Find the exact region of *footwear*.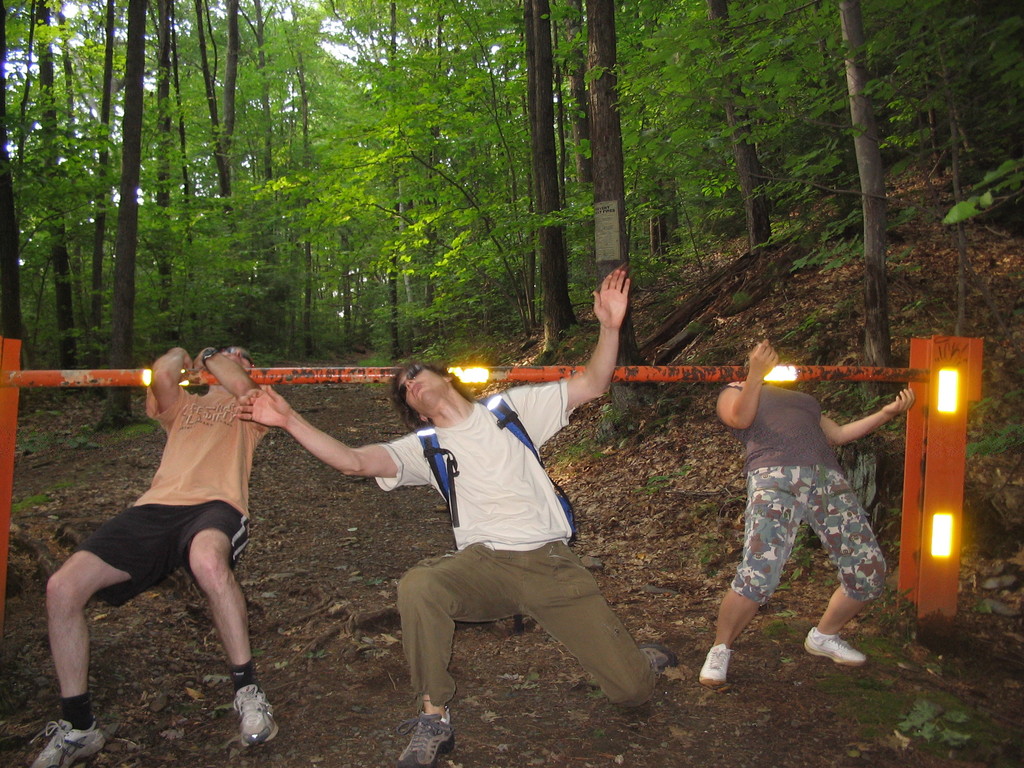
Exact region: region(234, 684, 276, 744).
